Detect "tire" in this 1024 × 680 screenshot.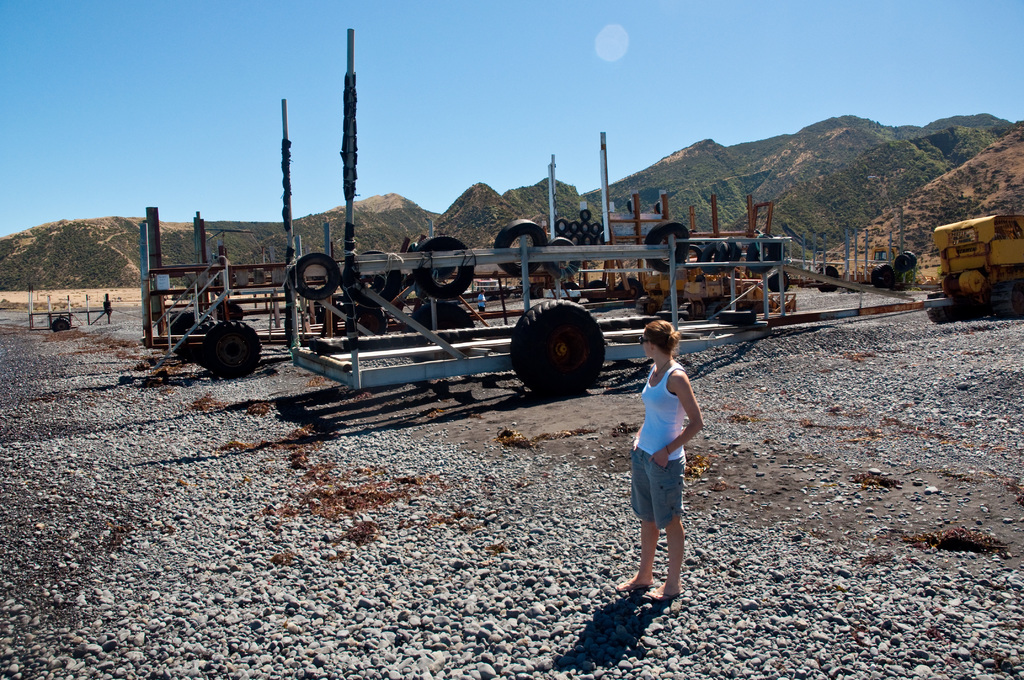
Detection: {"x1": 696, "y1": 239, "x2": 735, "y2": 270}.
